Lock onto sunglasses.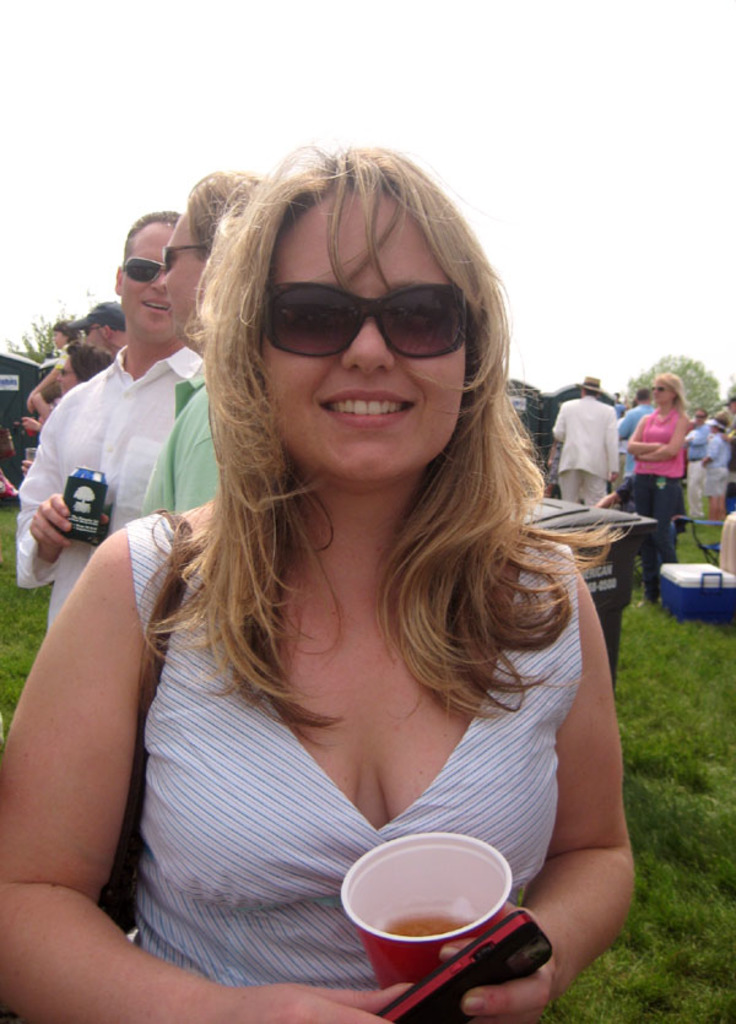
Locked: <region>114, 255, 171, 297</region>.
